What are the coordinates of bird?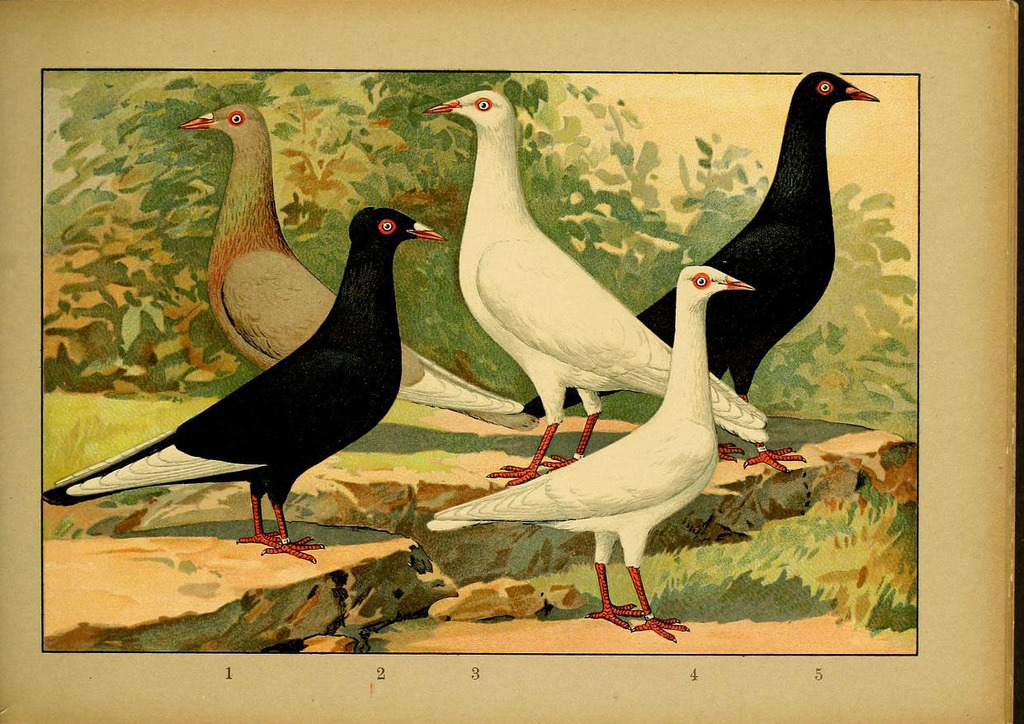
<bbox>420, 90, 776, 484</bbox>.
